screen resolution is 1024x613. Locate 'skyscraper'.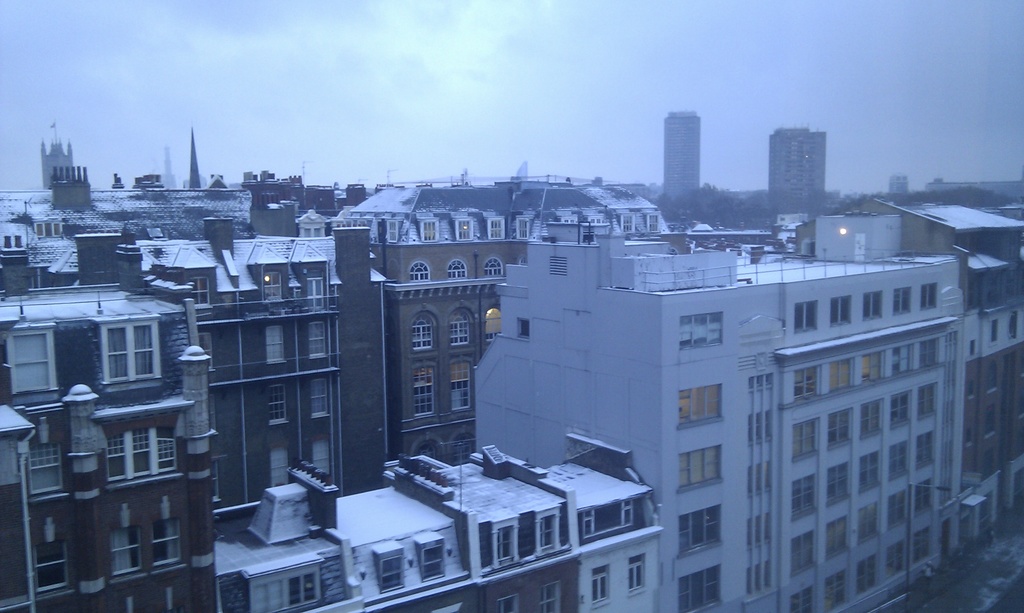
x1=767, y1=111, x2=856, y2=239.
